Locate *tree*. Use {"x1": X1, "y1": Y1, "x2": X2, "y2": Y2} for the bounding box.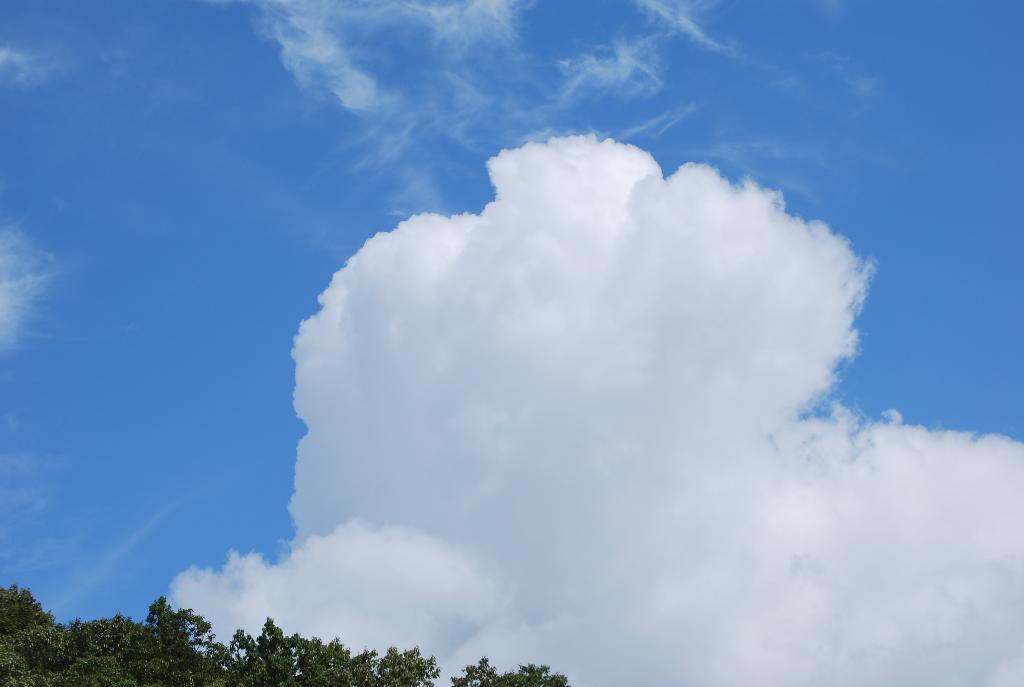
{"x1": 0, "y1": 604, "x2": 567, "y2": 686}.
